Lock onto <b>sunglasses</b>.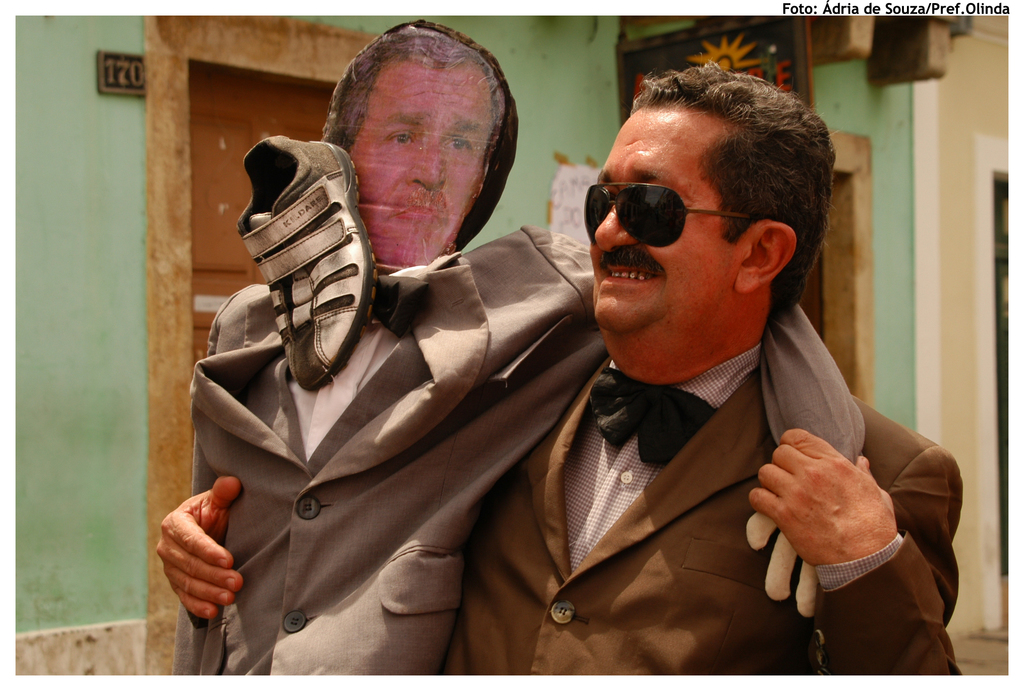
Locked: x1=582 y1=183 x2=763 y2=246.
